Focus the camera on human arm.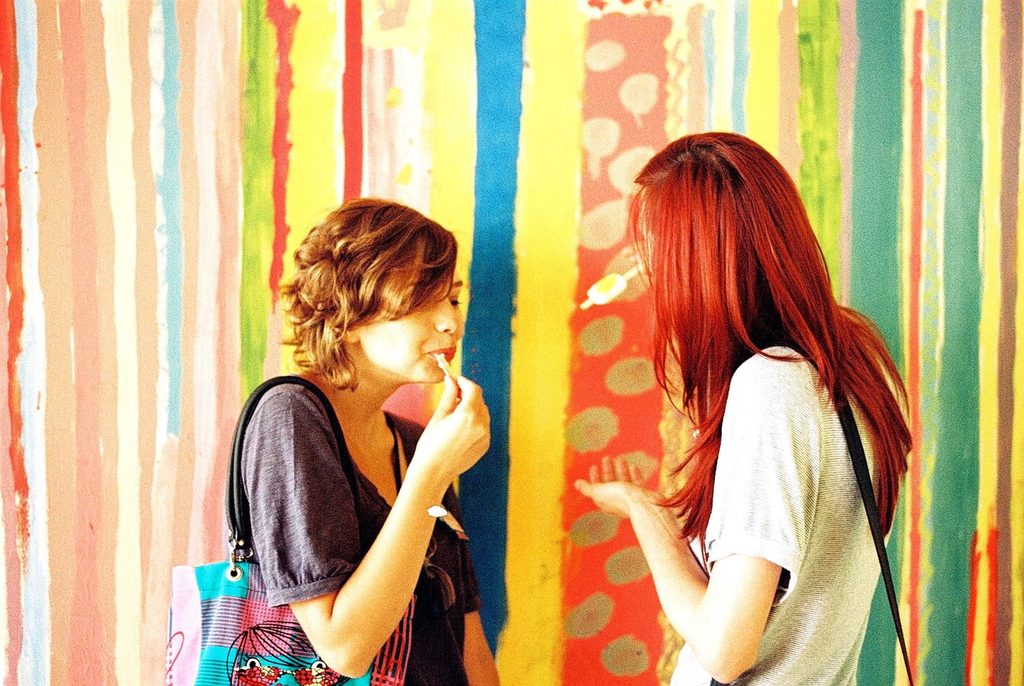
Focus region: (x1=453, y1=485, x2=501, y2=685).
